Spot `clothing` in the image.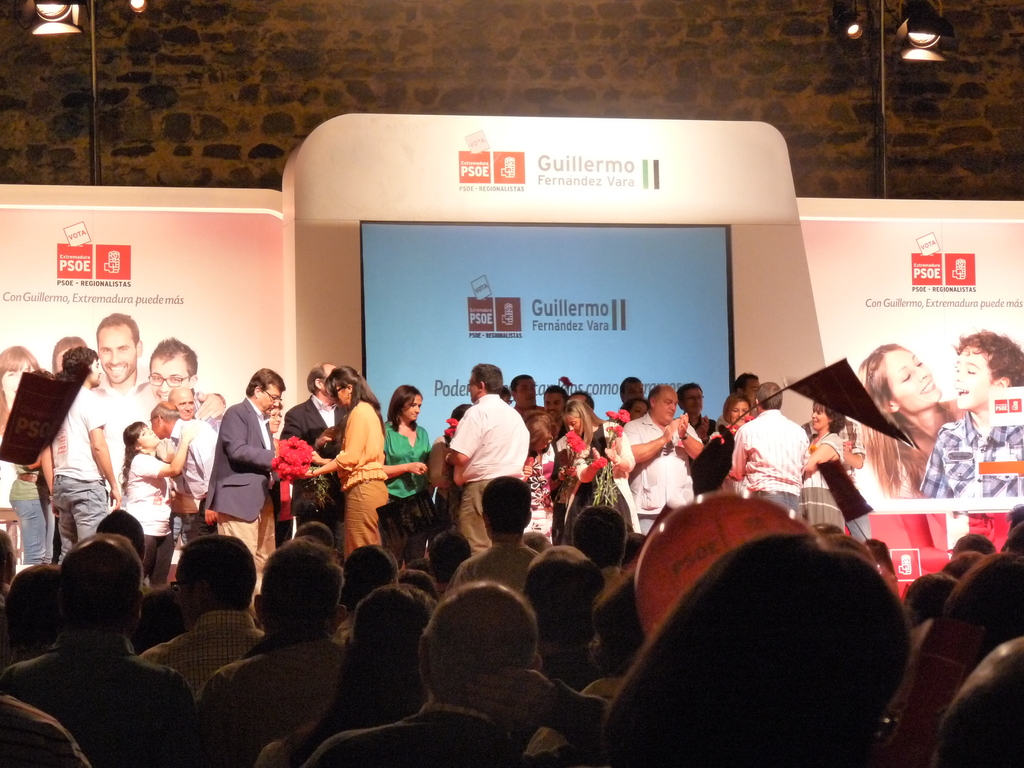
`clothing` found at (left=437, top=371, right=543, bottom=540).
